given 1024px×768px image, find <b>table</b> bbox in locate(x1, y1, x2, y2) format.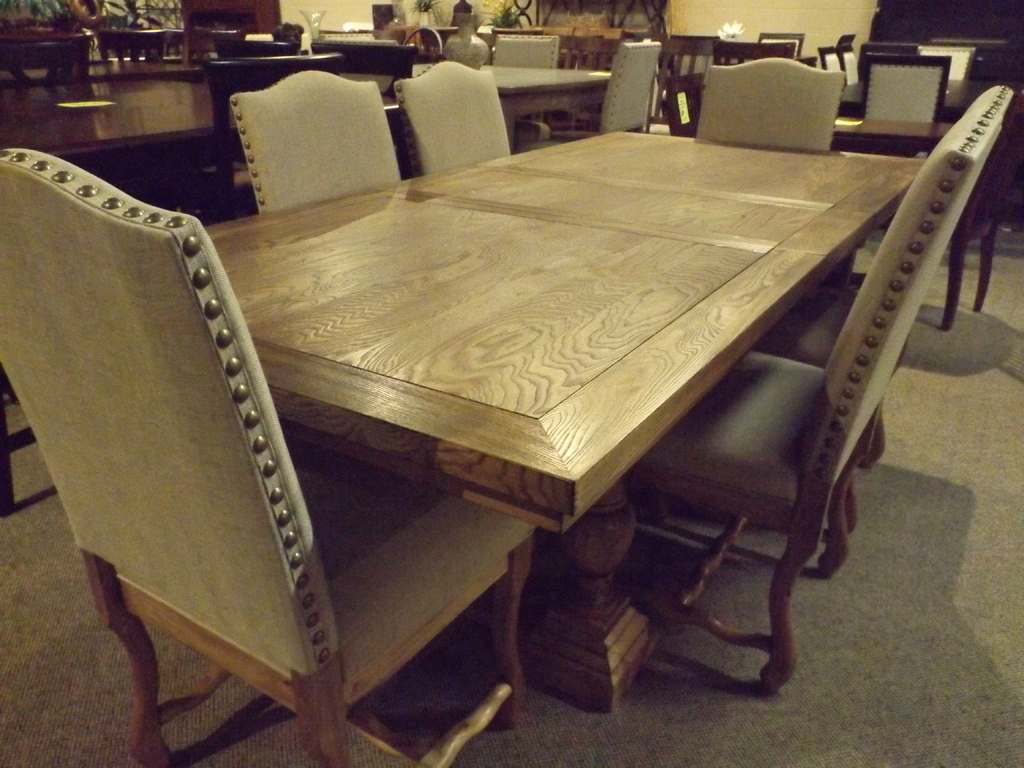
locate(0, 65, 398, 519).
